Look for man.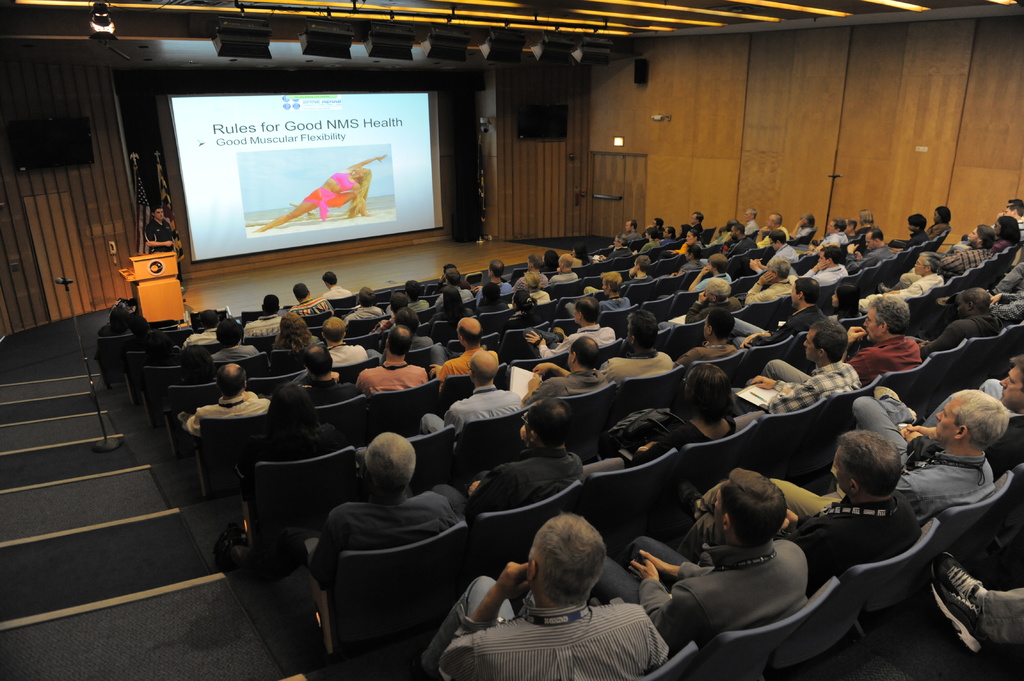
Found: {"left": 929, "top": 551, "right": 1023, "bottom": 655}.
